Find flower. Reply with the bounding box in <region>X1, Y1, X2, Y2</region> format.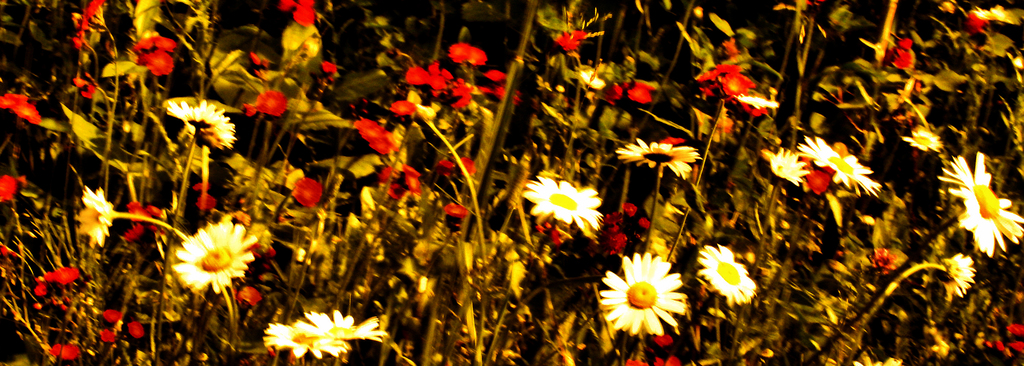
<region>289, 172, 326, 210</region>.
